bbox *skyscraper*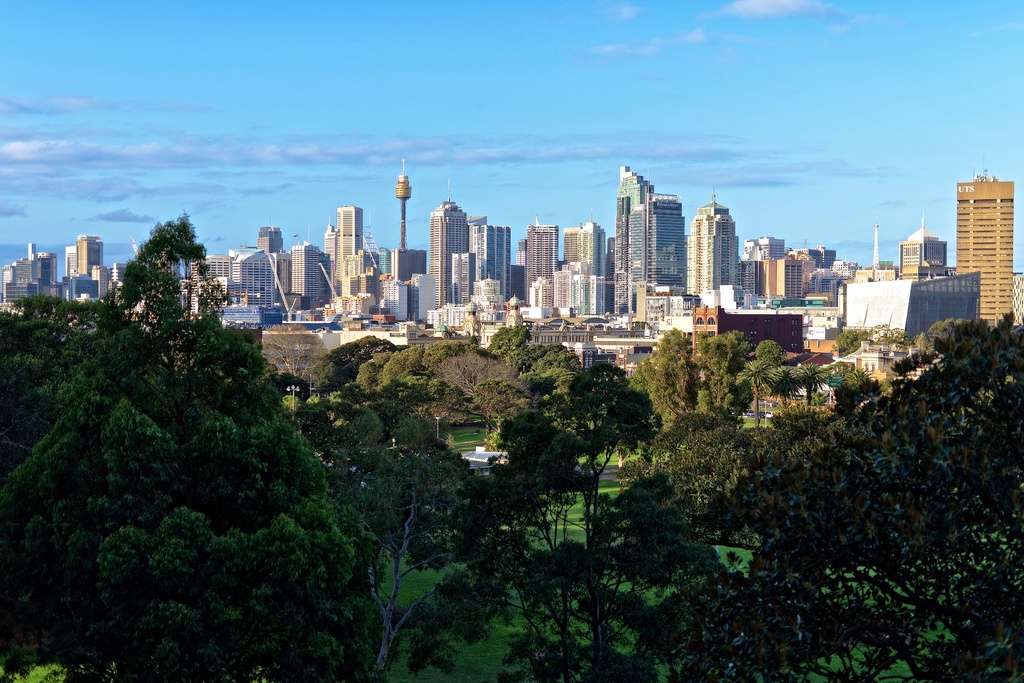
x1=396 y1=160 x2=406 y2=248
